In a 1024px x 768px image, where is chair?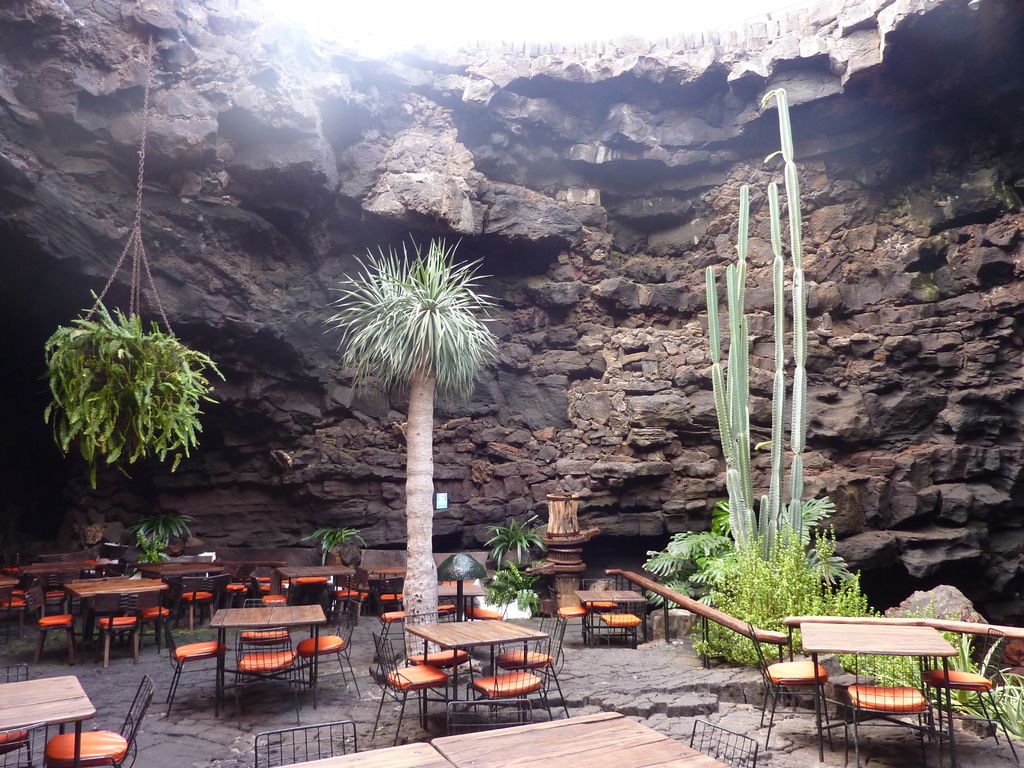
250:570:271:583.
